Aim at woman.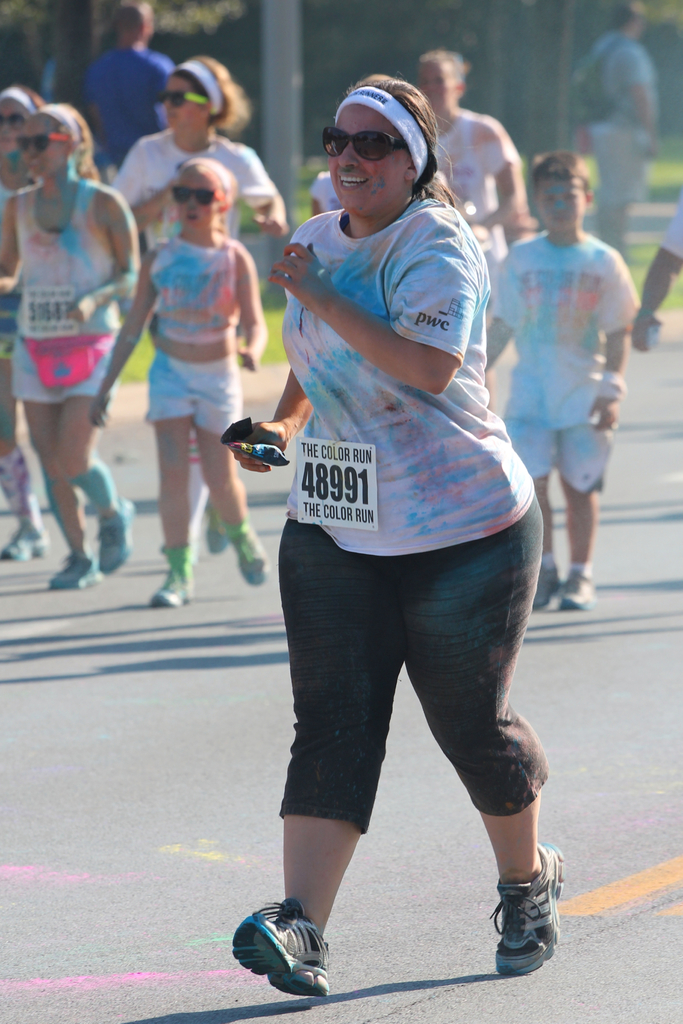
Aimed at x1=0, y1=102, x2=147, y2=616.
